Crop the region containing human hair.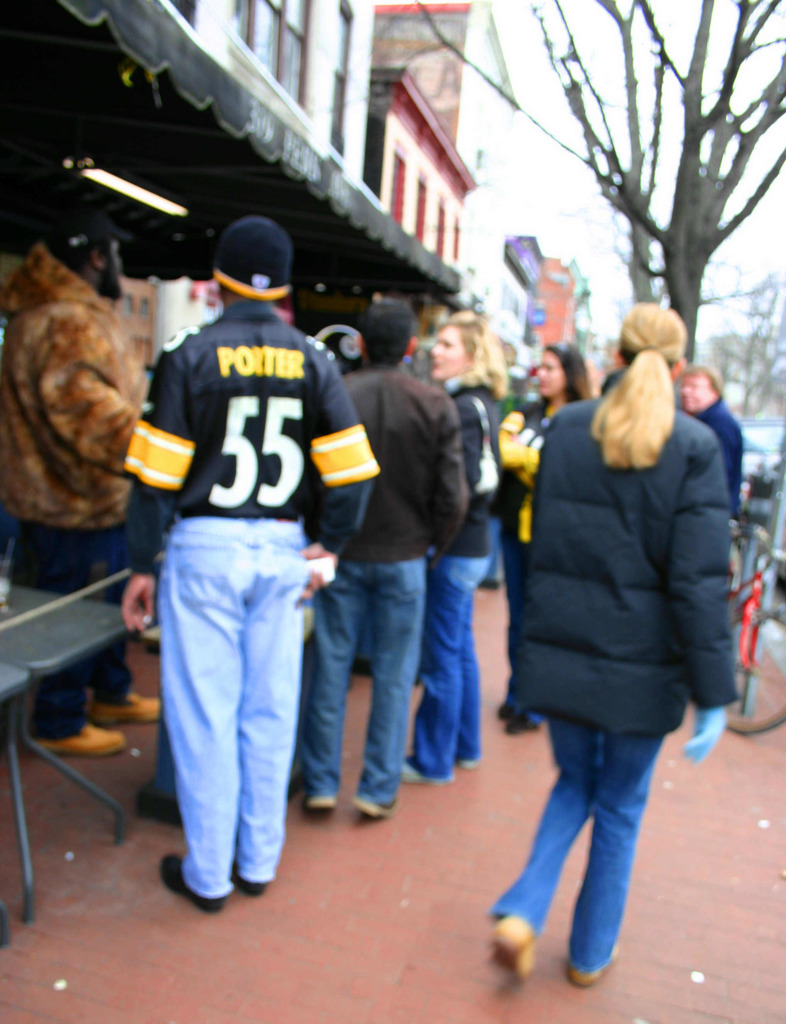
Crop region: pyautogui.locateOnScreen(590, 299, 685, 464).
